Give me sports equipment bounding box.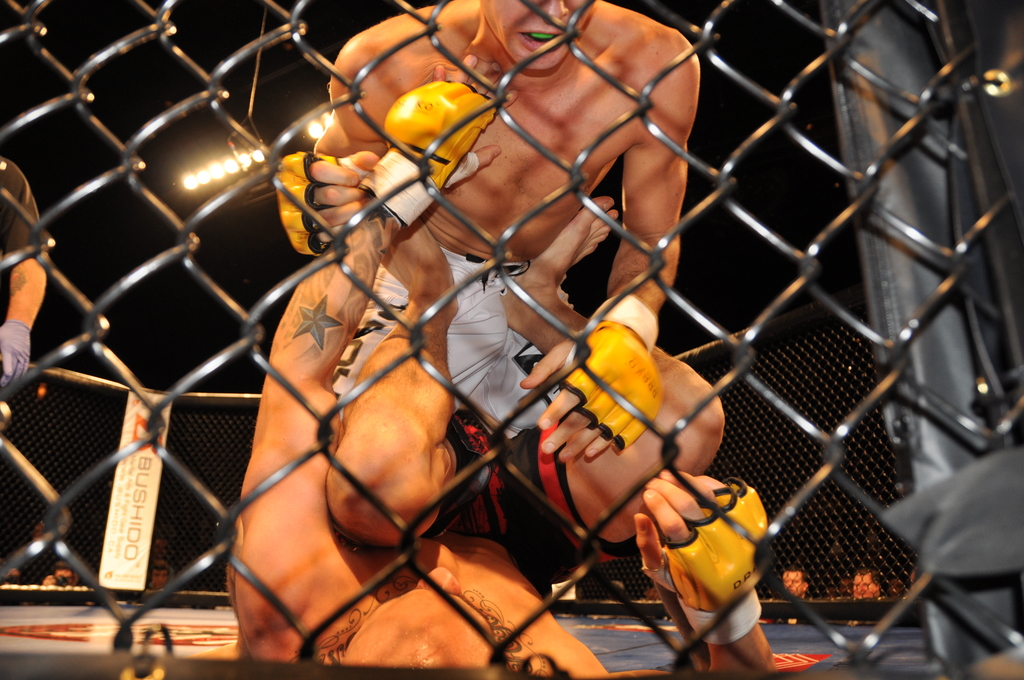
bbox=[640, 487, 775, 644].
